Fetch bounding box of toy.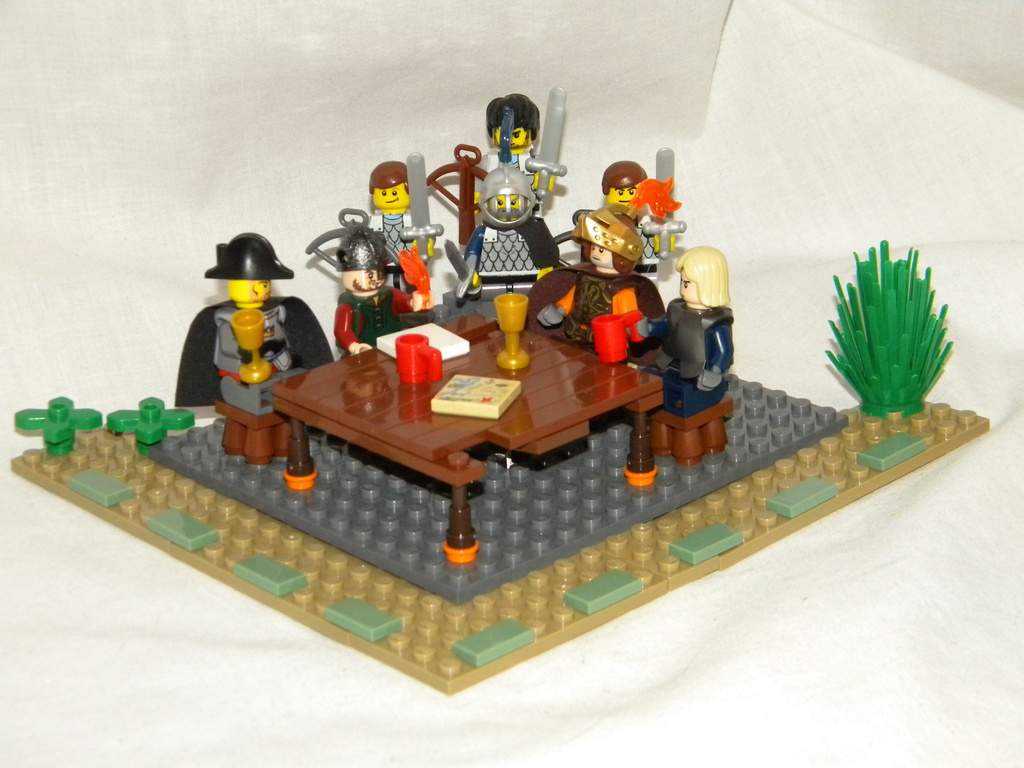
Bbox: <bbox>417, 134, 481, 253</bbox>.
